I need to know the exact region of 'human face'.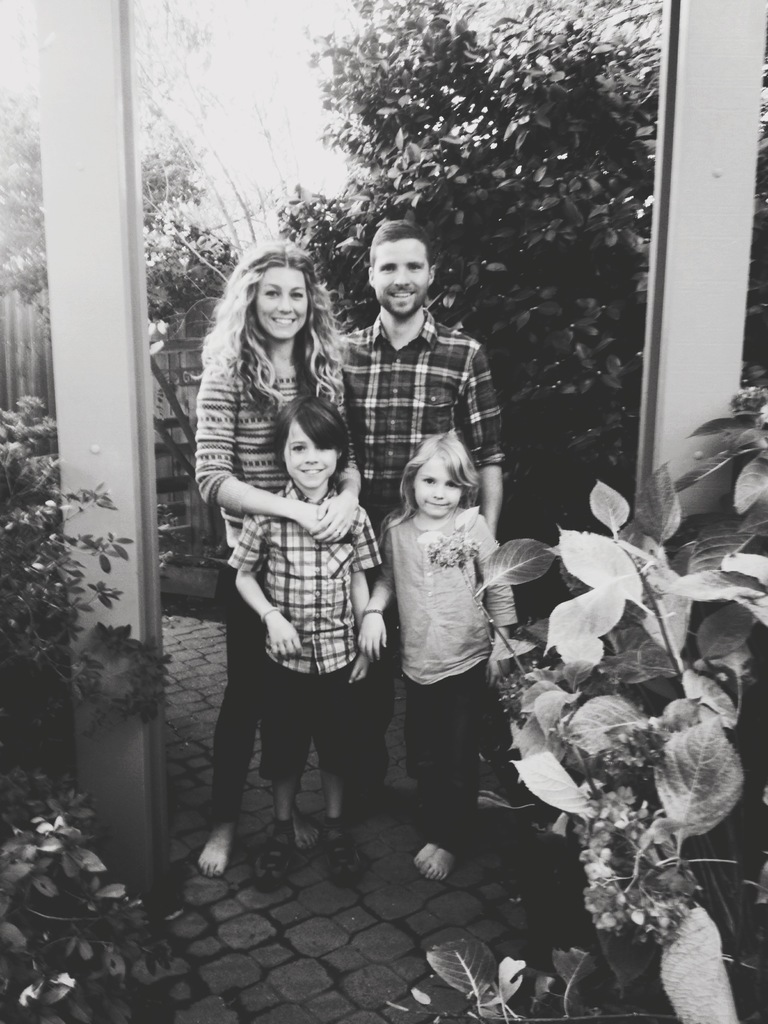
Region: Rect(374, 239, 429, 316).
